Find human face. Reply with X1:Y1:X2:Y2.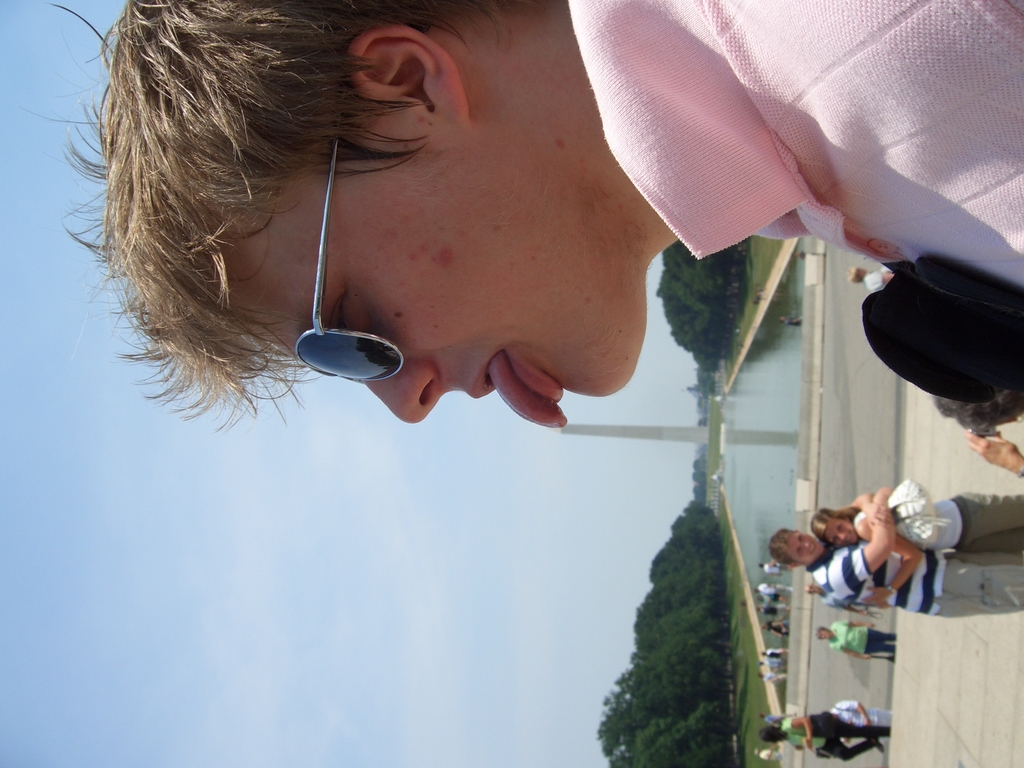
825:518:857:547.
